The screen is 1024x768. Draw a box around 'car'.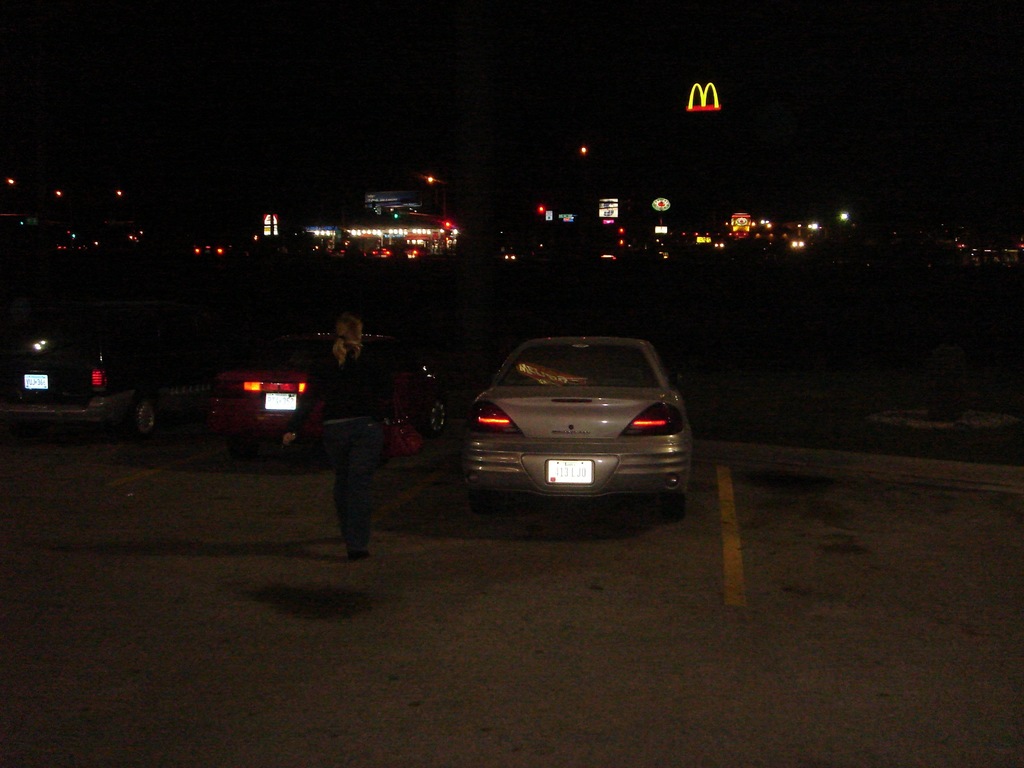
l=202, t=325, r=447, b=452.
